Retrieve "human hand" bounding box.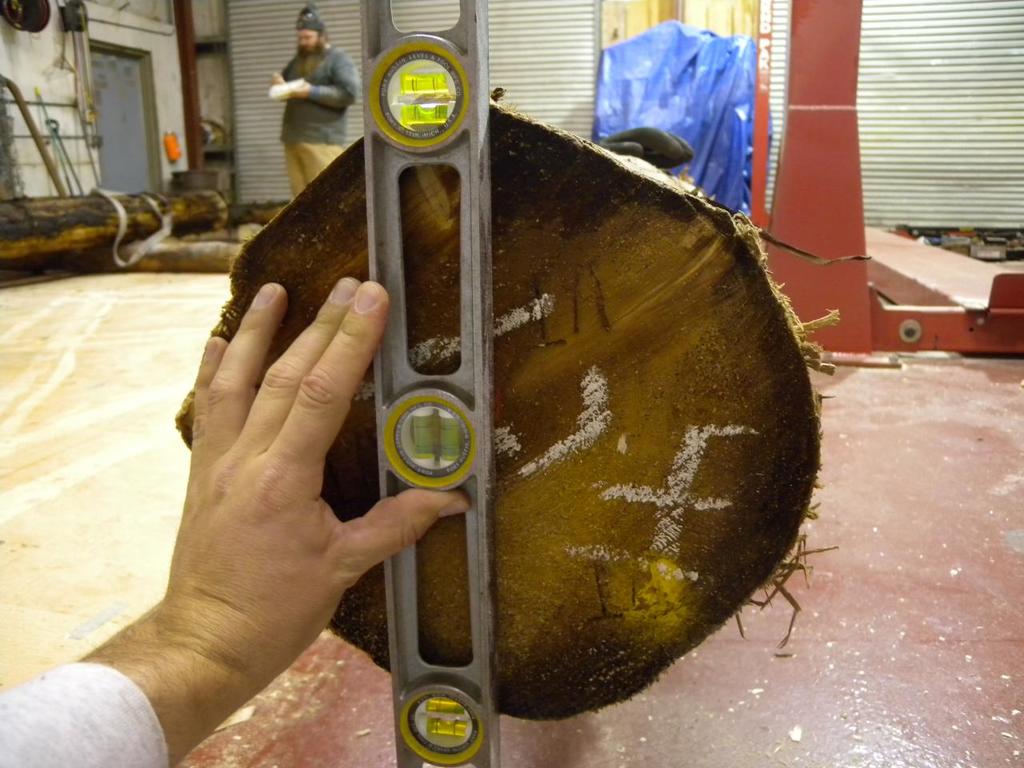
Bounding box: (288, 80, 310, 98).
